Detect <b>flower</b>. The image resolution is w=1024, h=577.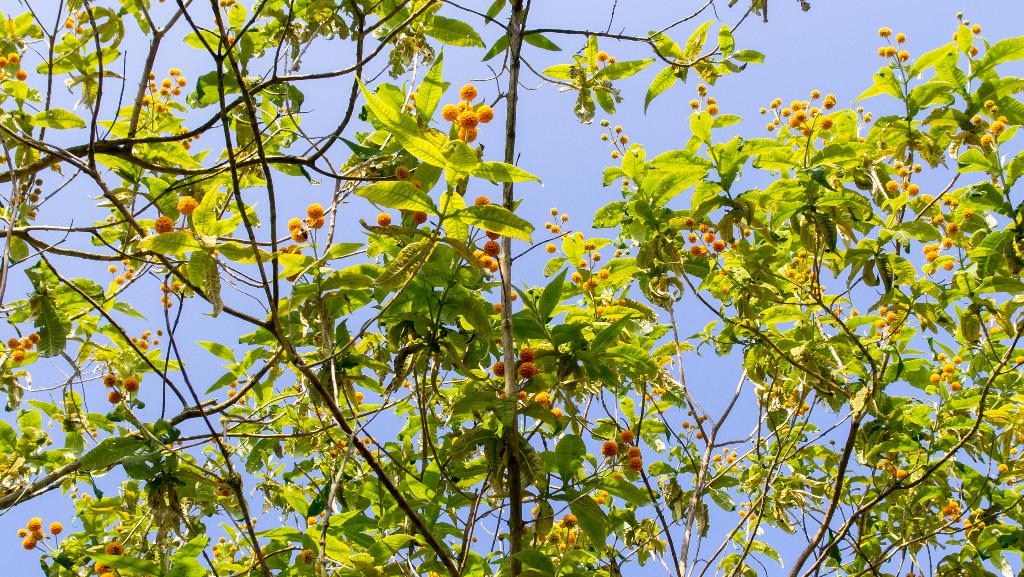
x1=349 y1=387 x2=367 y2=409.
